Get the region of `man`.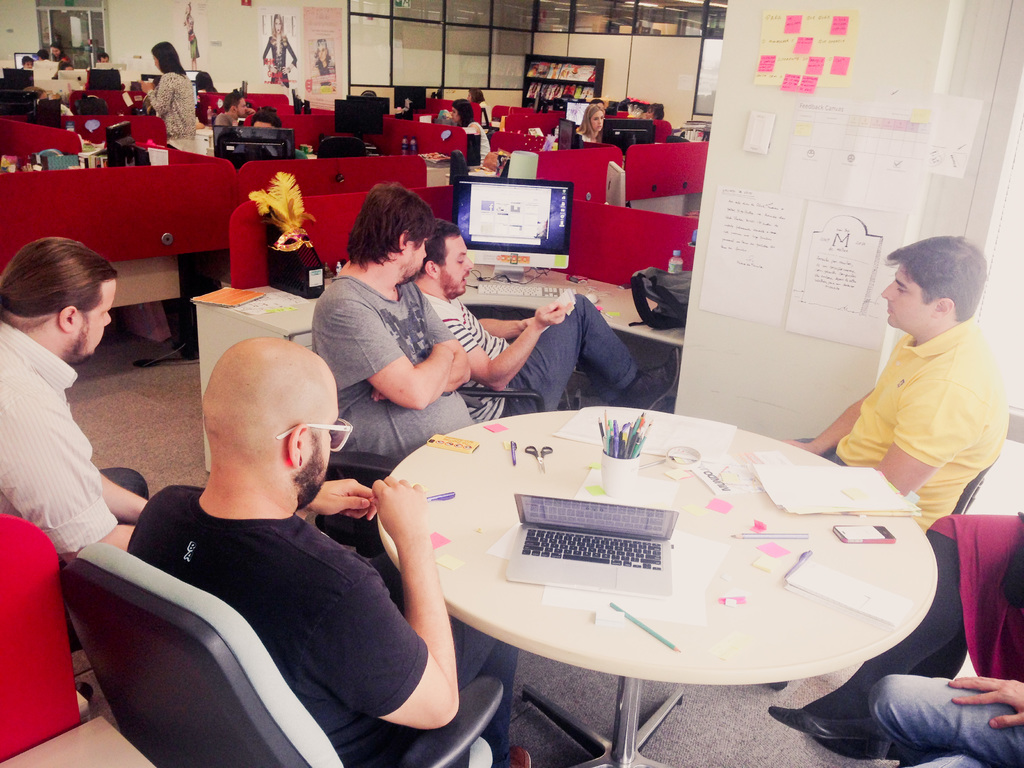
[214, 84, 252, 154].
